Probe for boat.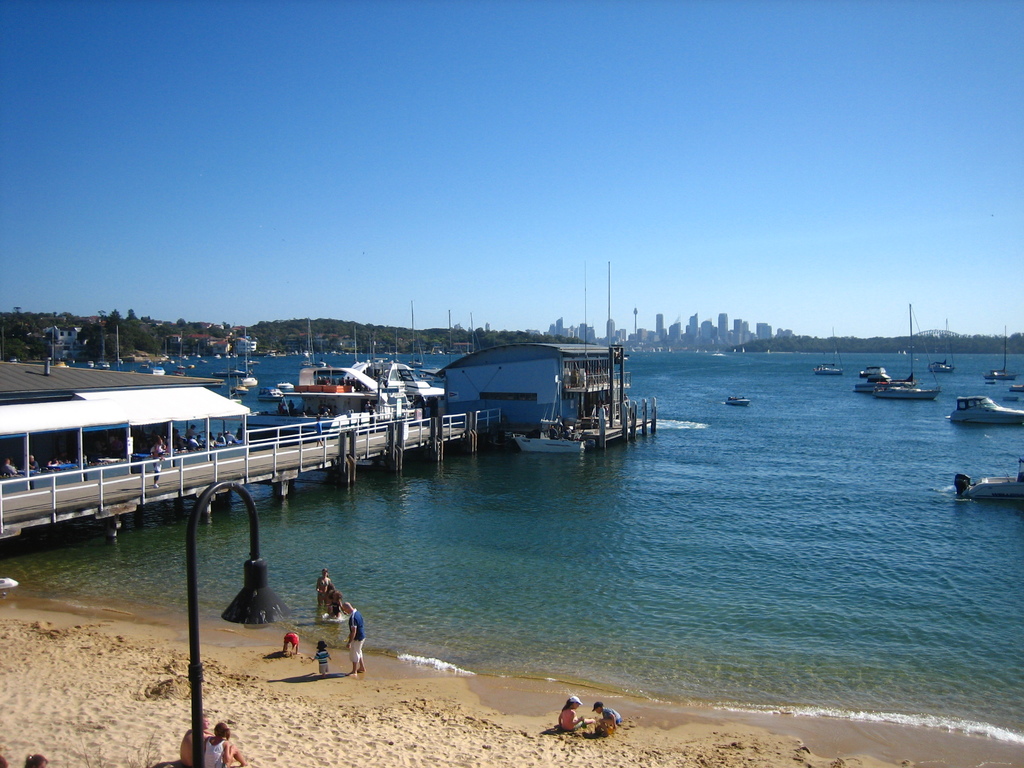
Probe result: {"x1": 926, "y1": 316, "x2": 957, "y2": 376}.
